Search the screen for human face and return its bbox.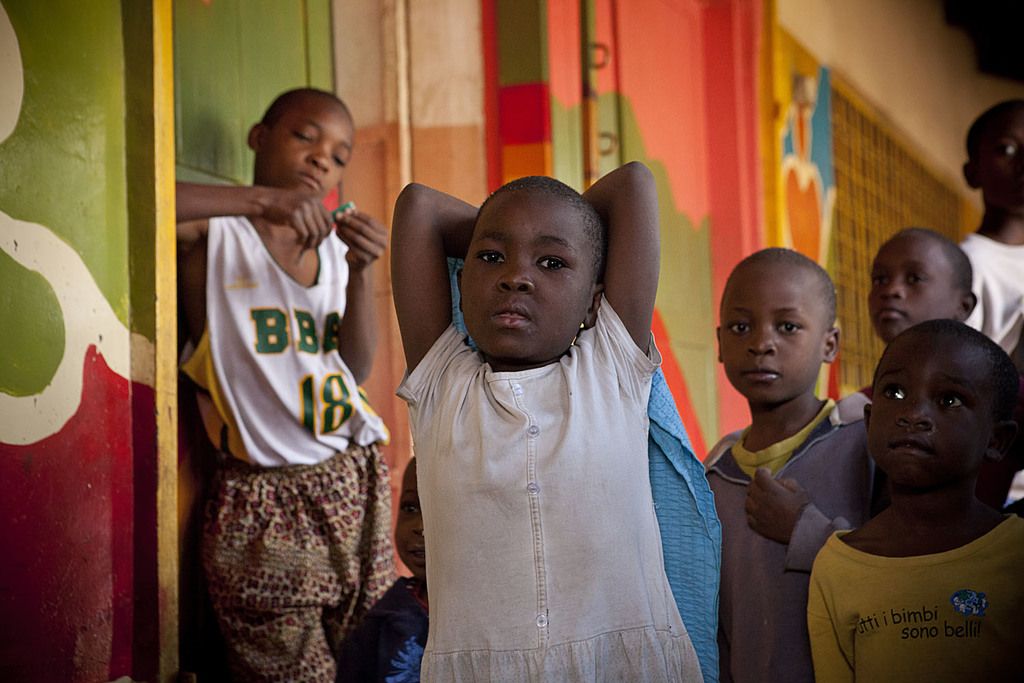
Found: (x1=258, y1=96, x2=351, y2=200).
